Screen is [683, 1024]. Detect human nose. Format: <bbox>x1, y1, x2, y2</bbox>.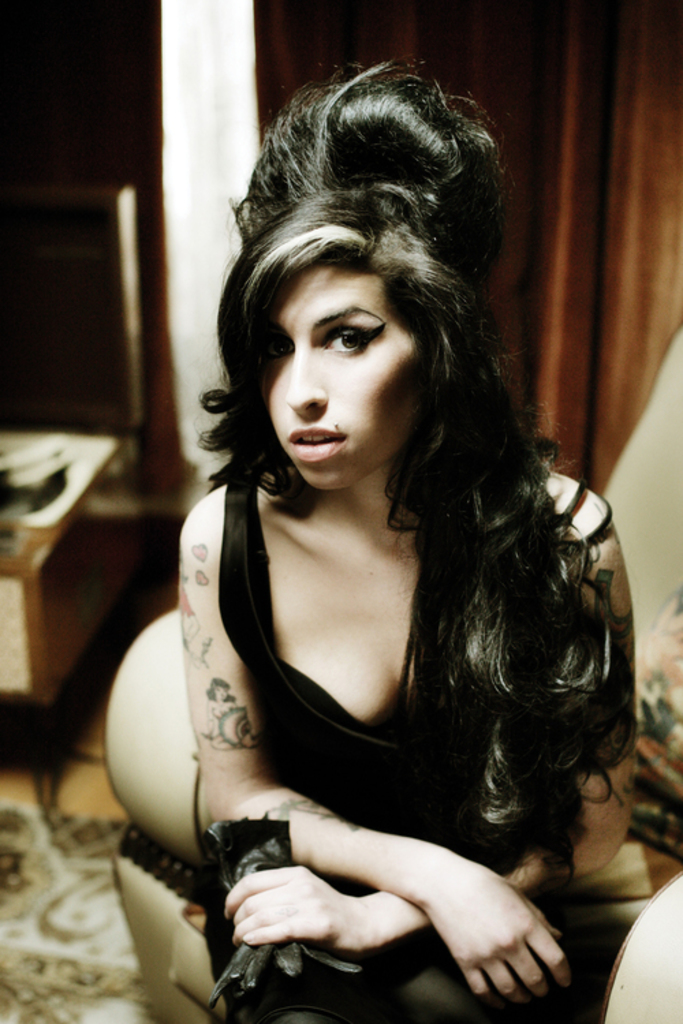
<bbox>287, 339, 326, 416</bbox>.
